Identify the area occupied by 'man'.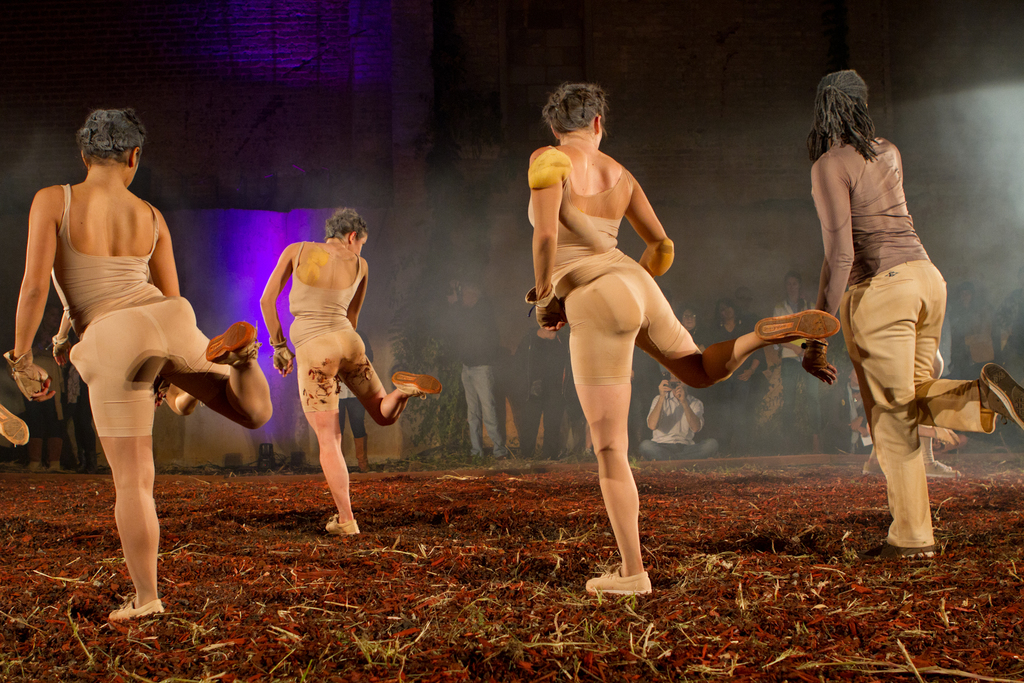
Area: 639,375,723,463.
